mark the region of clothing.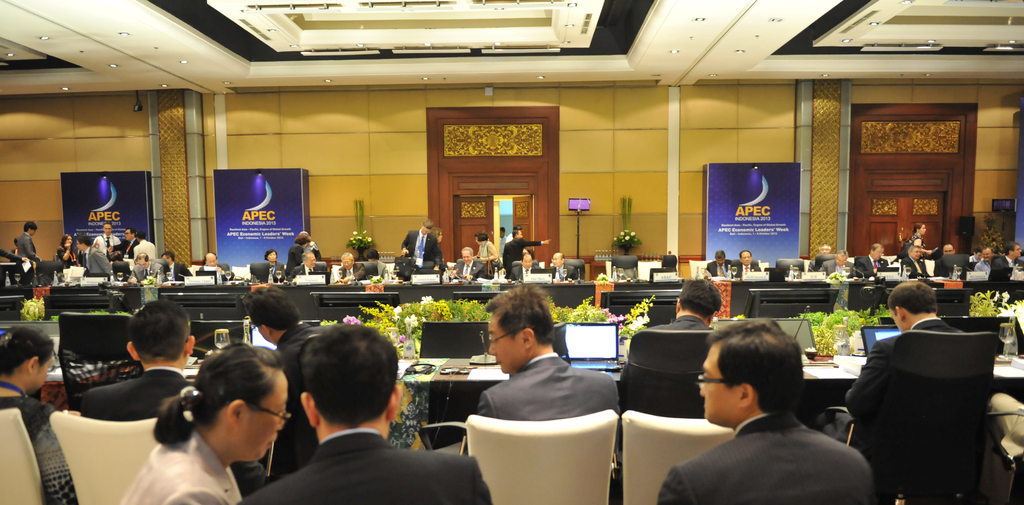
Region: <bbox>269, 319, 320, 477</bbox>.
